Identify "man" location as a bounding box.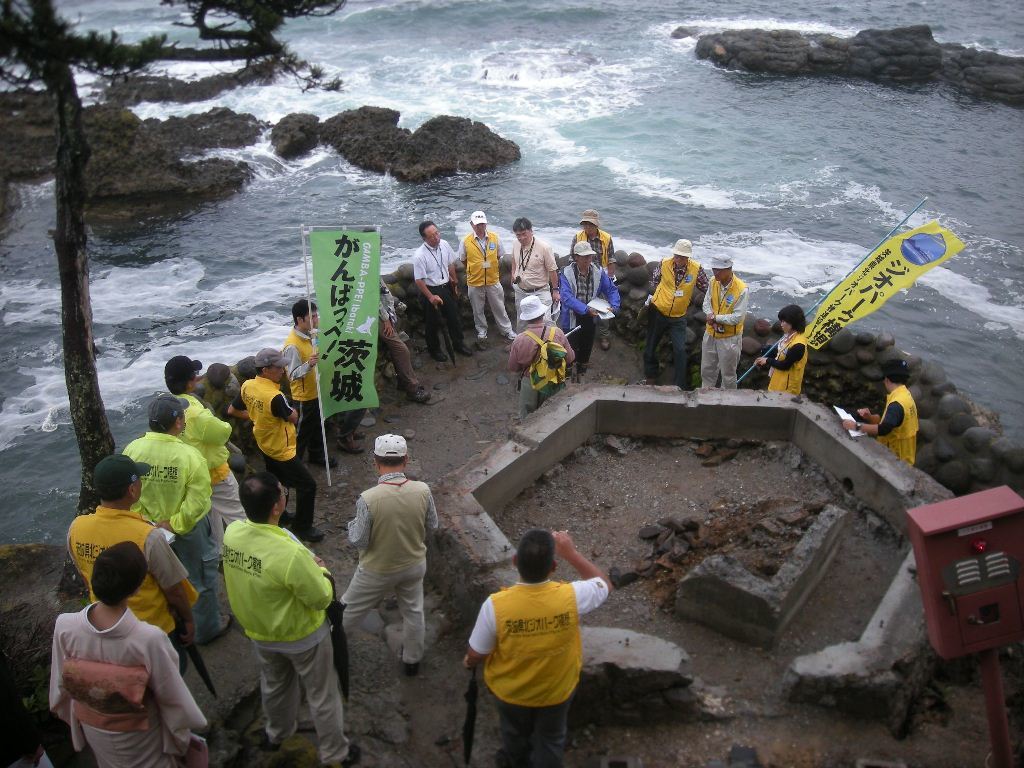
[566, 202, 609, 353].
